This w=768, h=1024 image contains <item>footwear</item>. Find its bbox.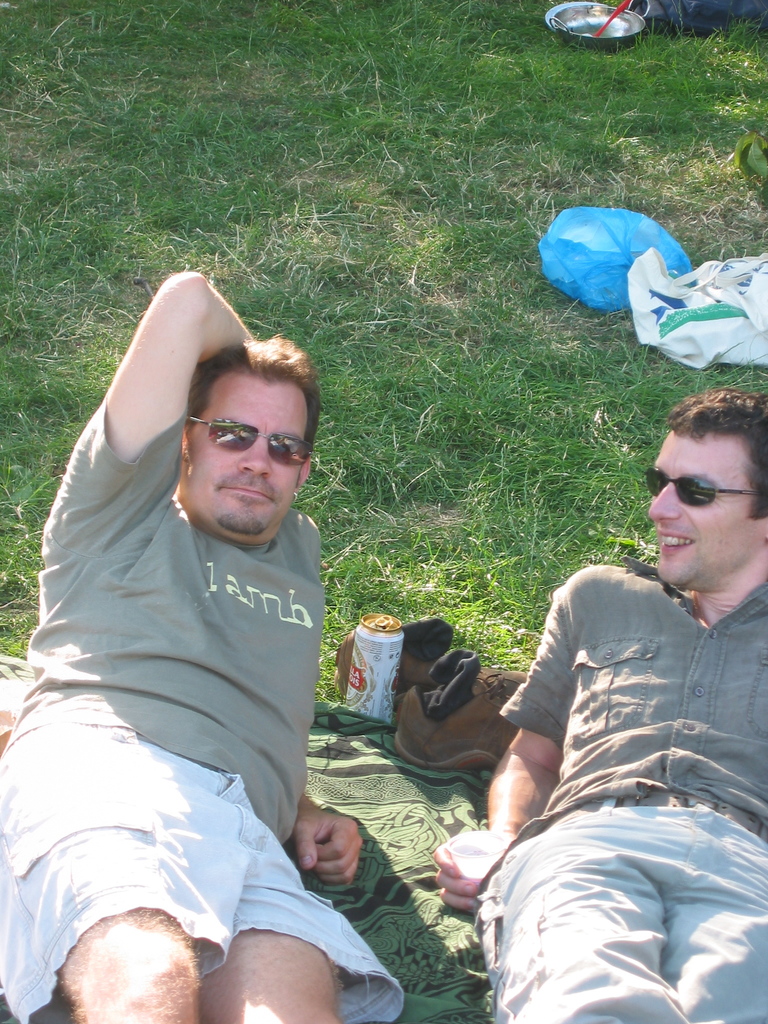
{"left": 383, "top": 636, "right": 513, "bottom": 794}.
